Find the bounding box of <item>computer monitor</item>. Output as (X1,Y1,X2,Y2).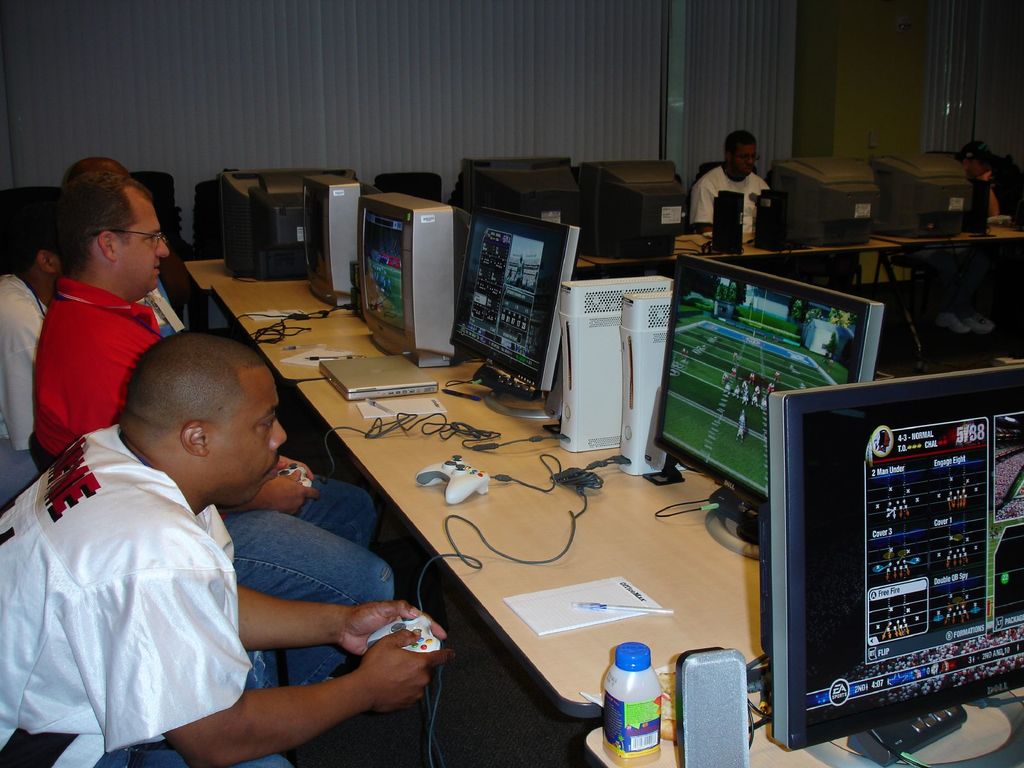
(764,362,1023,767).
